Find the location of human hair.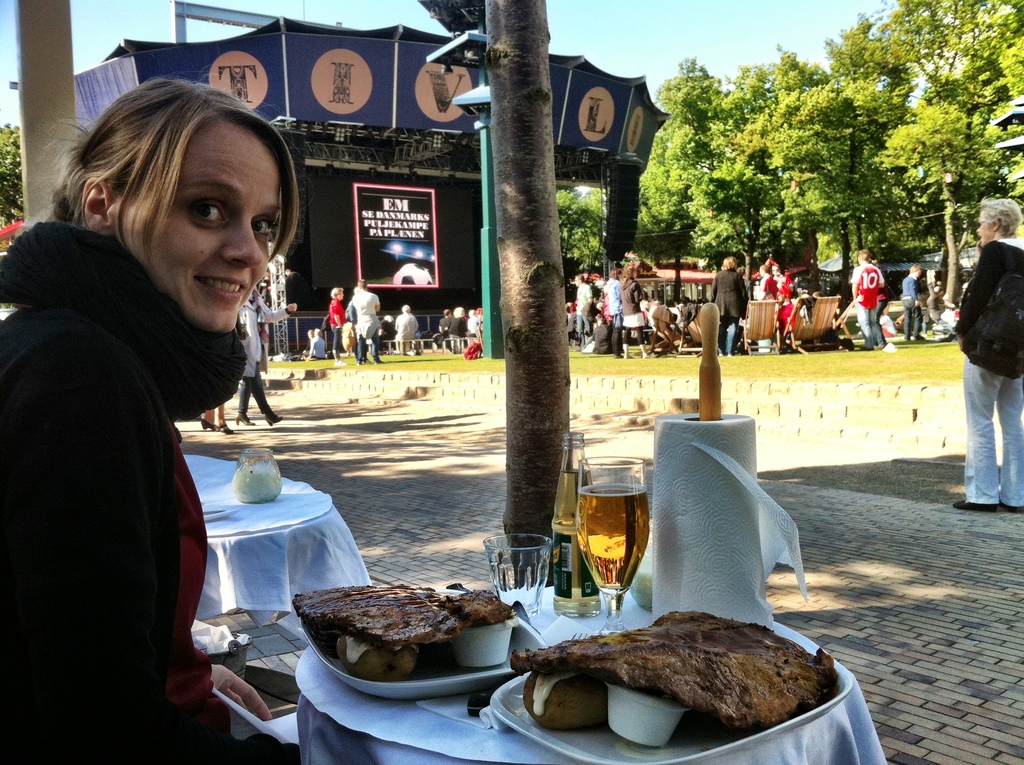
Location: [330, 287, 342, 298].
